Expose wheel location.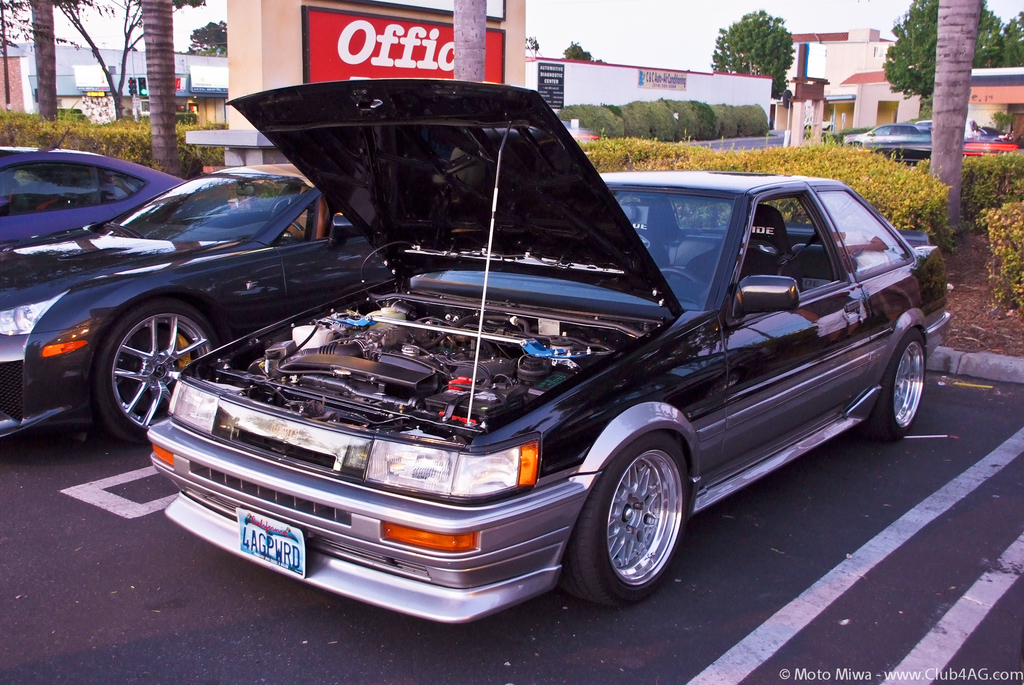
Exposed at Rect(863, 330, 929, 444).
